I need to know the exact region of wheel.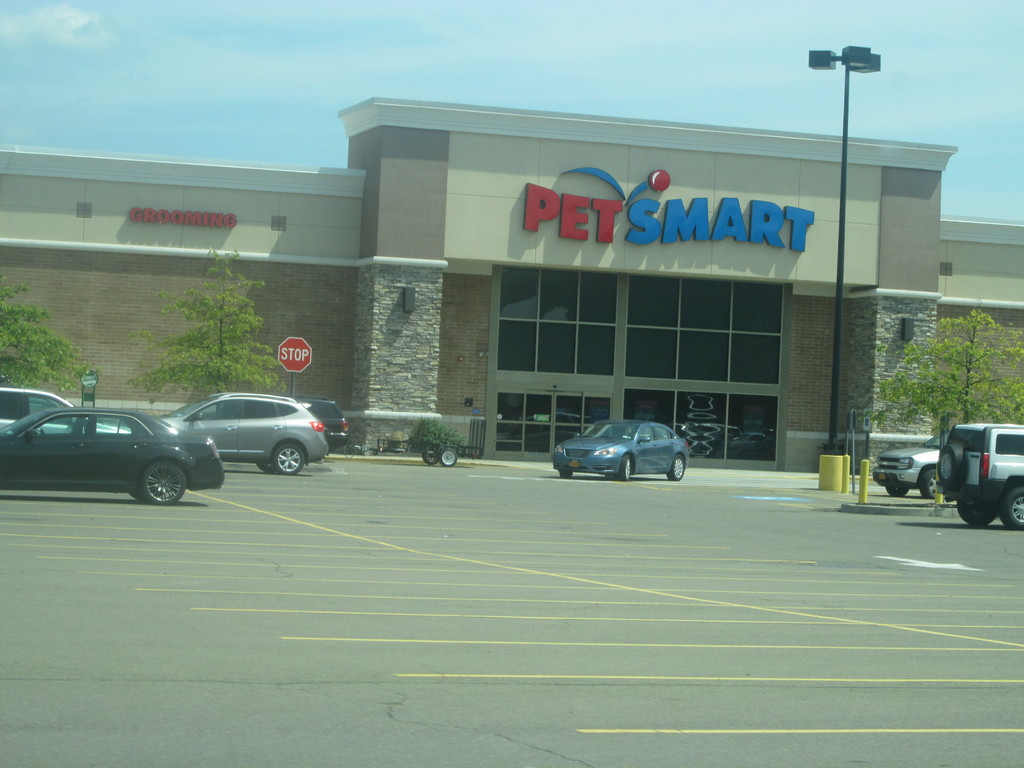
Region: select_region(955, 500, 996, 525).
